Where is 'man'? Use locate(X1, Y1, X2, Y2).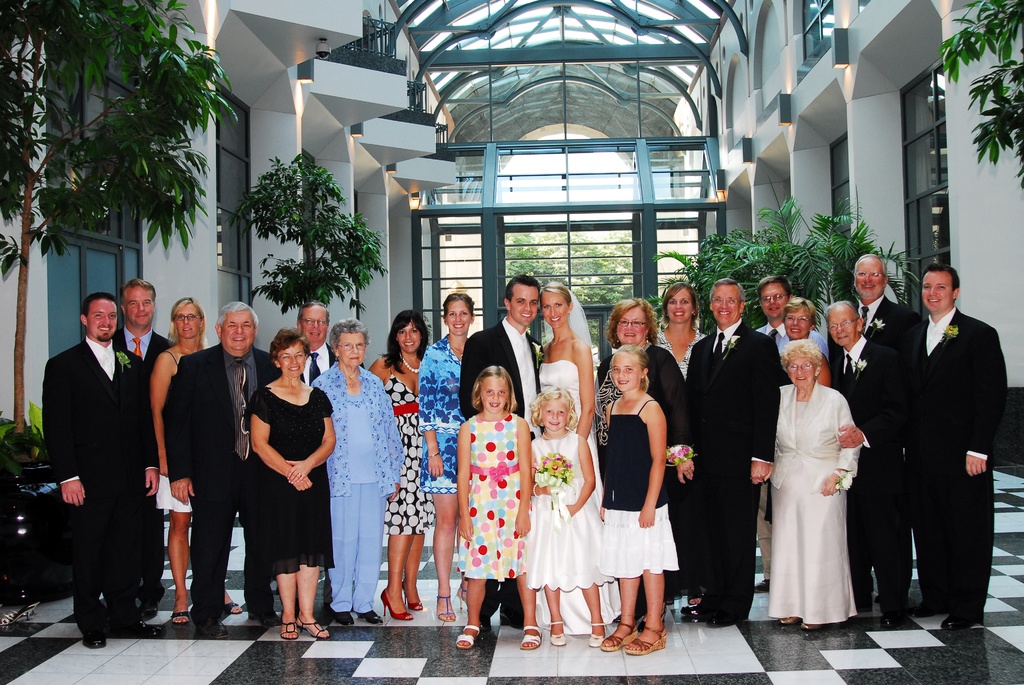
locate(296, 300, 341, 620).
